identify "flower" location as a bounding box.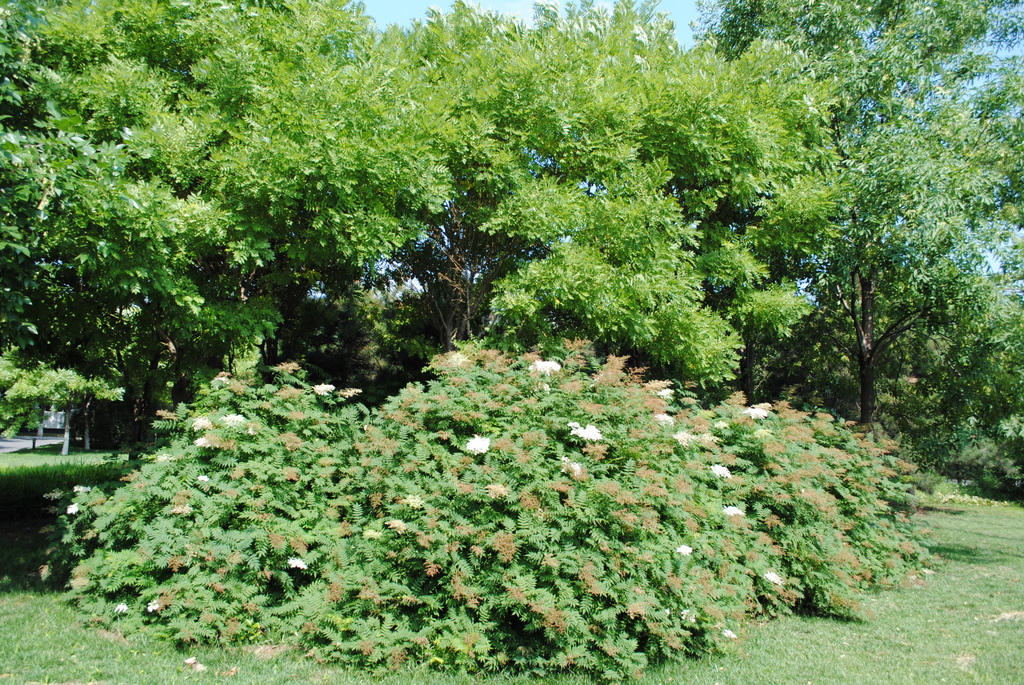
l=286, t=555, r=307, b=571.
